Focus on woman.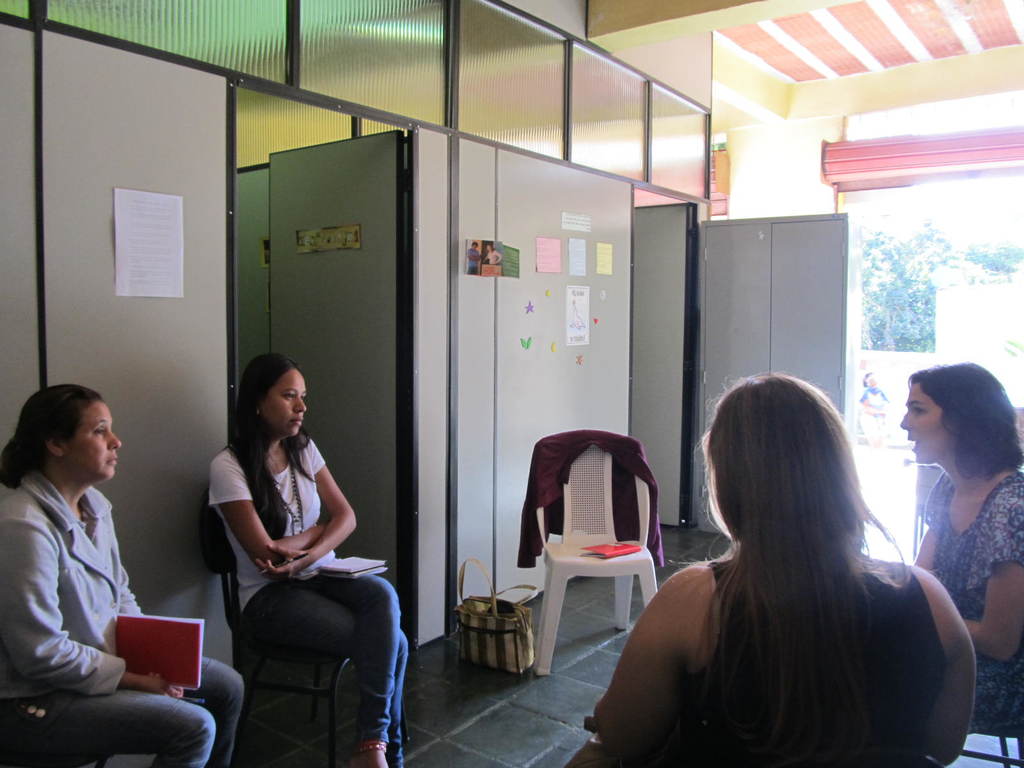
Focused at [572, 368, 975, 767].
